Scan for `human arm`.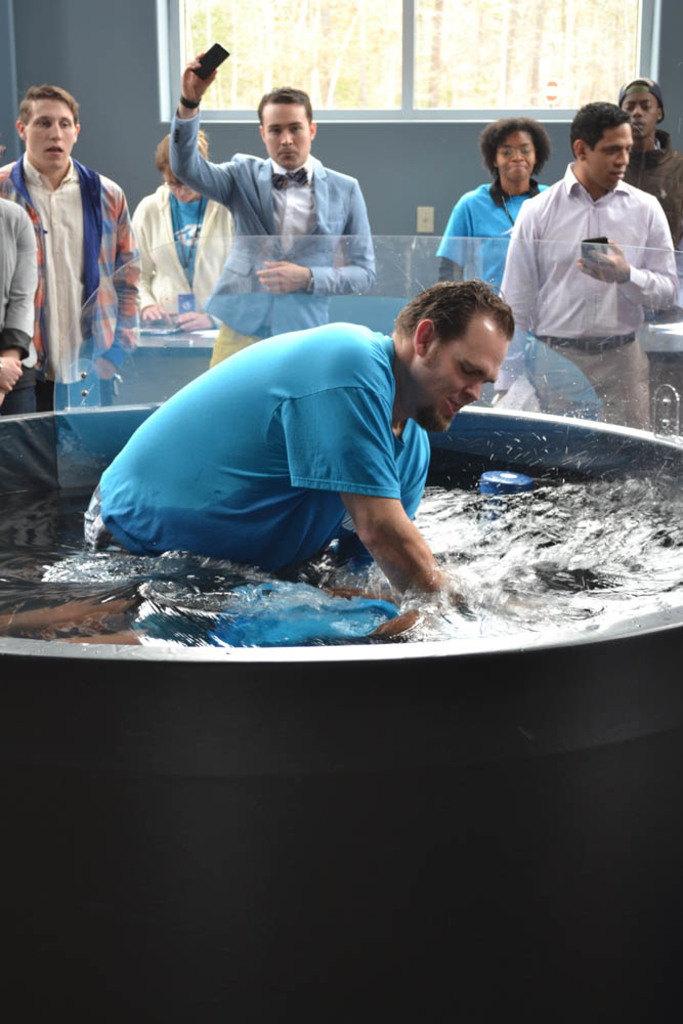
Scan result: [0,209,39,398].
